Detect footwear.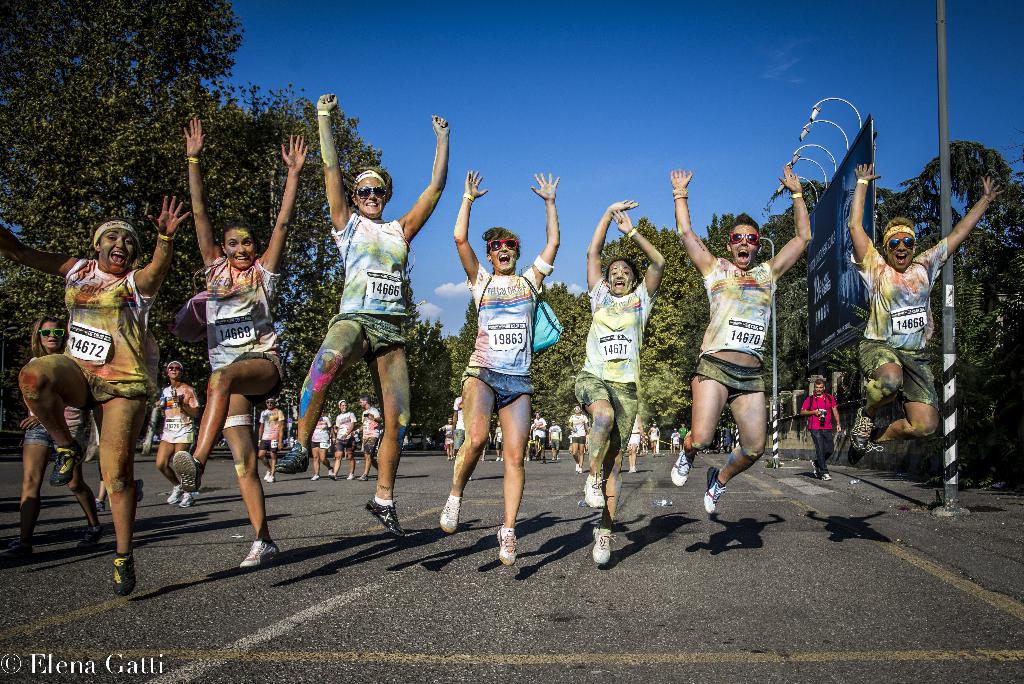
Detected at {"left": 93, "top": 497, "right": 106, "bottom": 512}.
